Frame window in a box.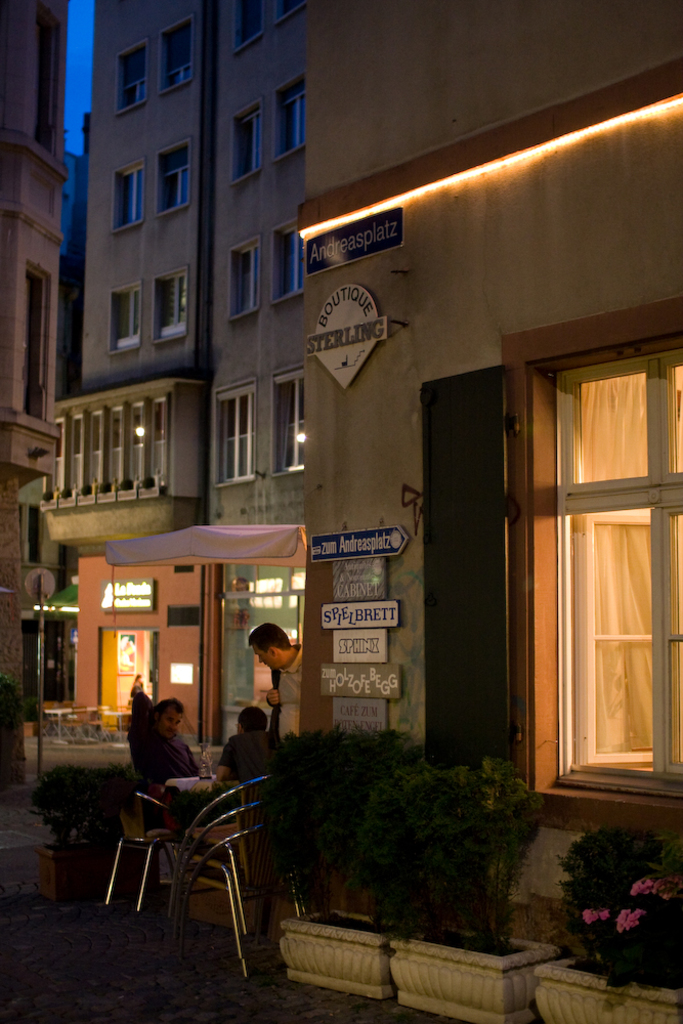
{"x1": 268, "y1": 643, "x2": 307, "y2": 743}.
